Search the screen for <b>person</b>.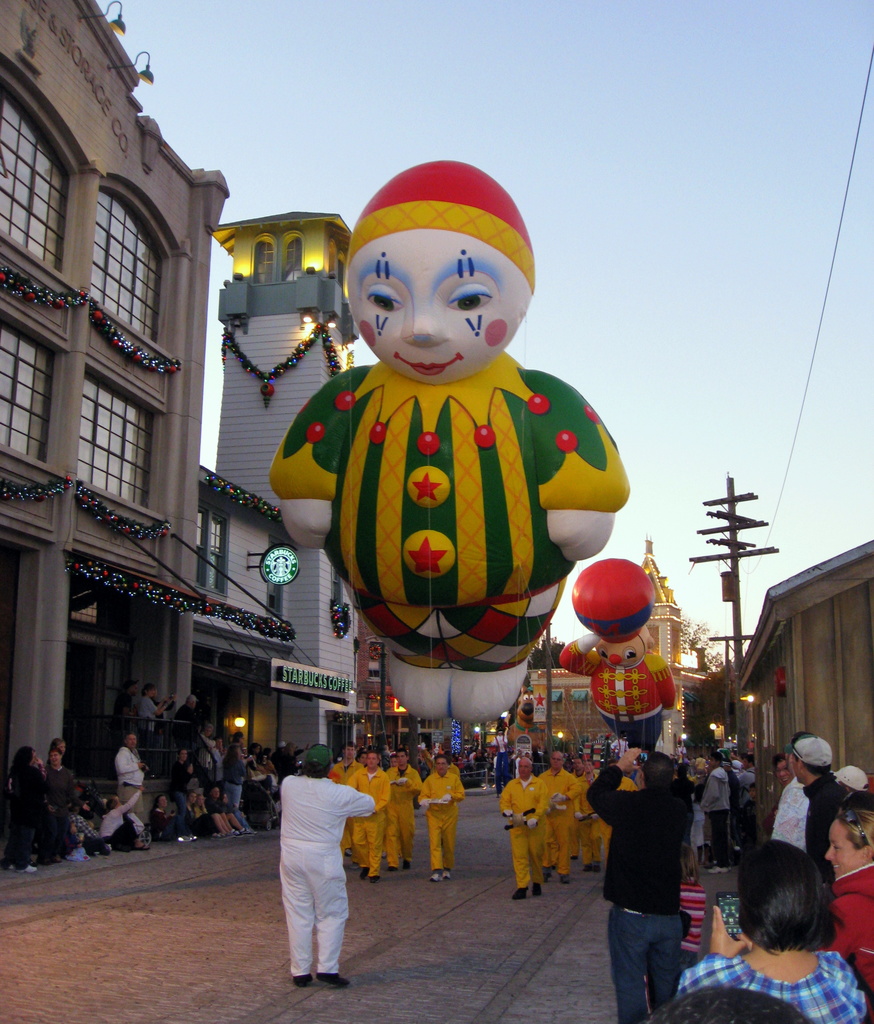
Found at <box>276,729,388,977</box>.
